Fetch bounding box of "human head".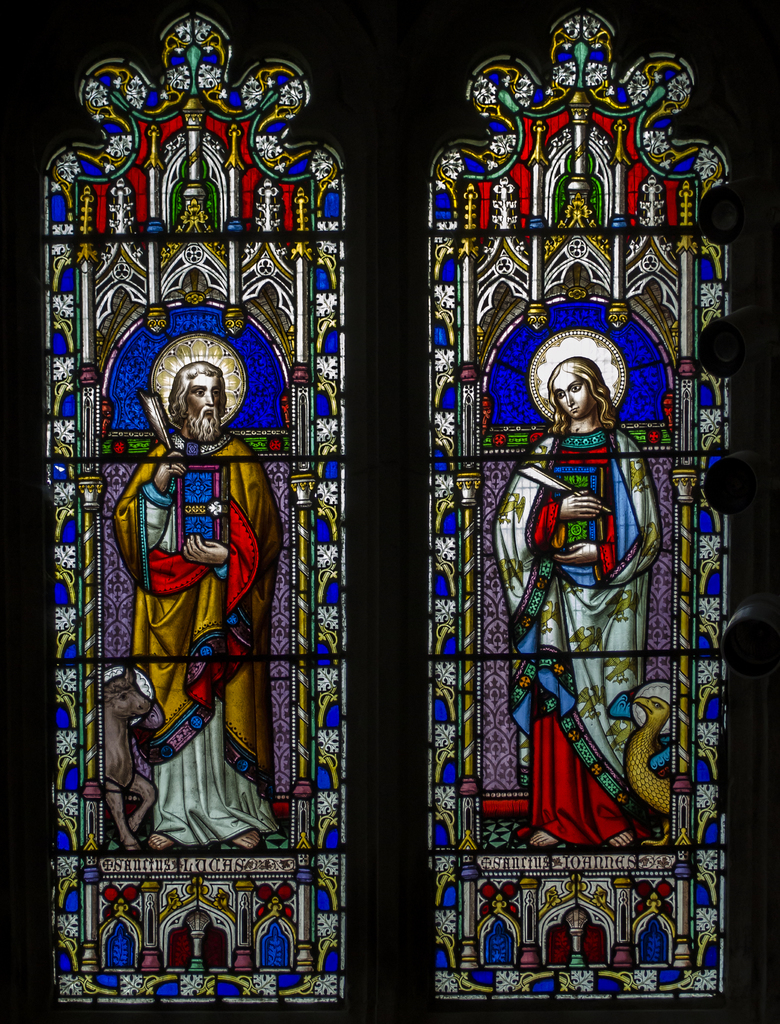
Bbox: left=545, top=358, right=607, bottom=426.
